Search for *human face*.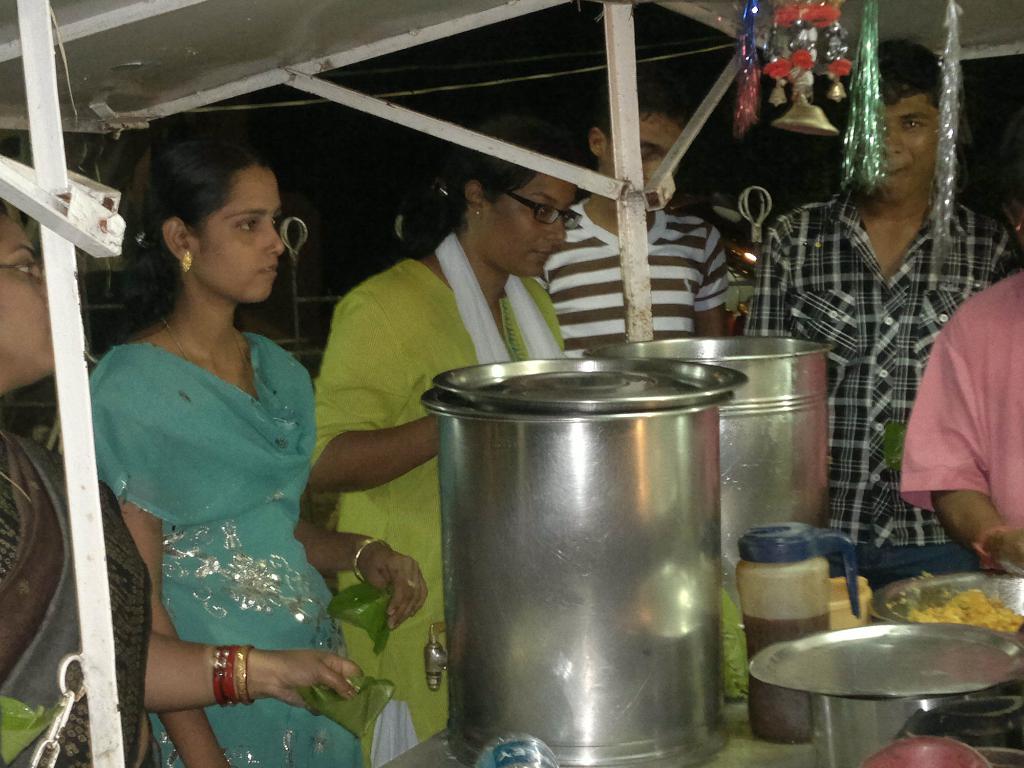
Found at (left=597, top=113, right=680, bottom=173).
